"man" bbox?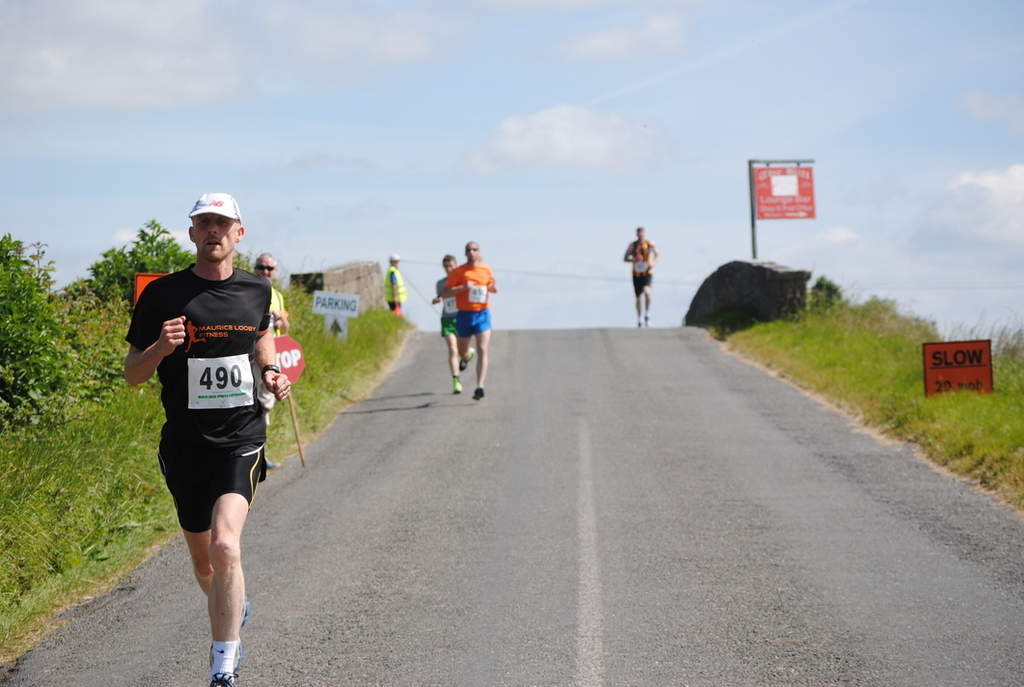
252 253 292 471
